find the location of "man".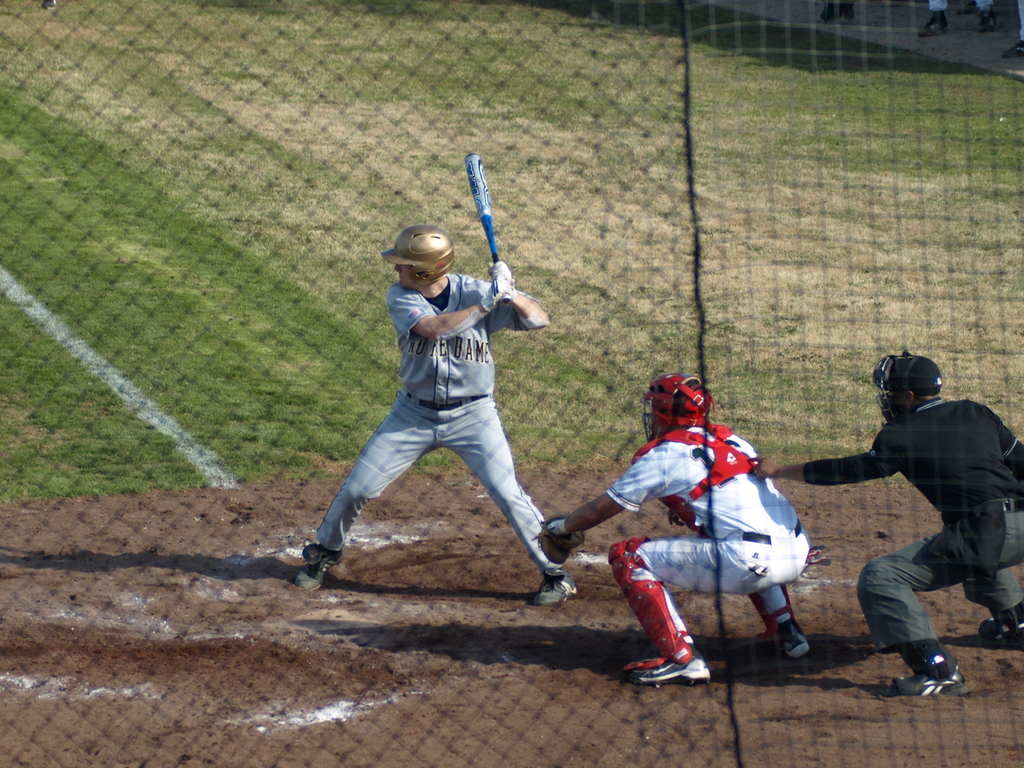
Location: [747,349,1023,696].
